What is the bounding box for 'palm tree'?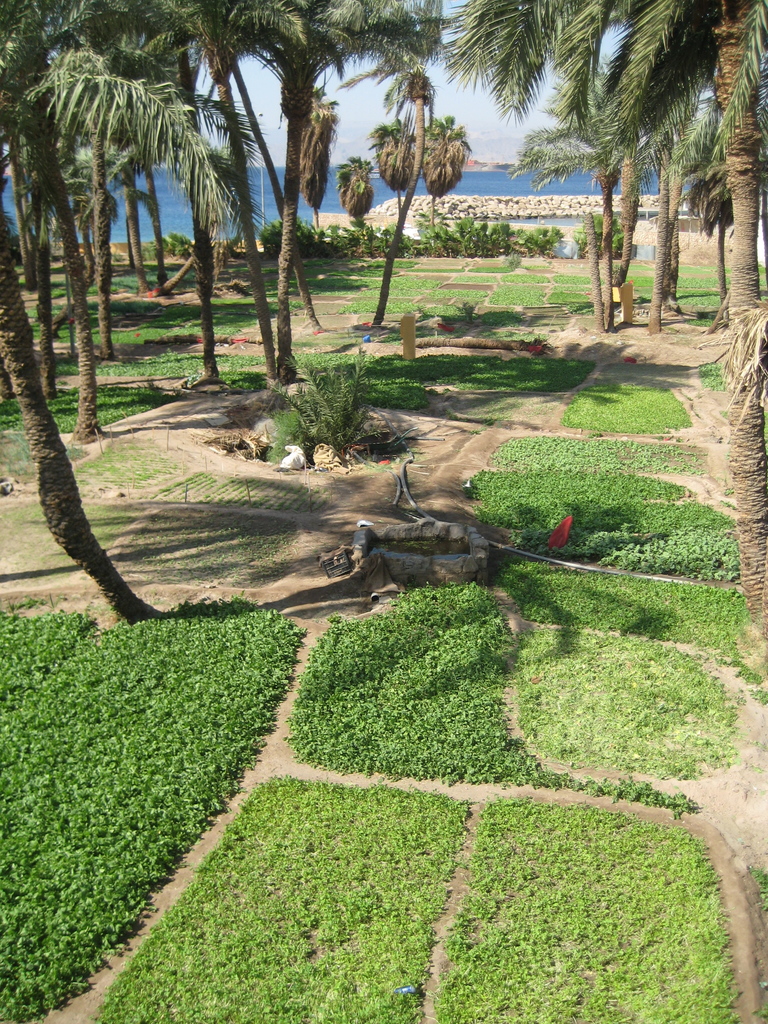
box(545, 17, 668, 309).
